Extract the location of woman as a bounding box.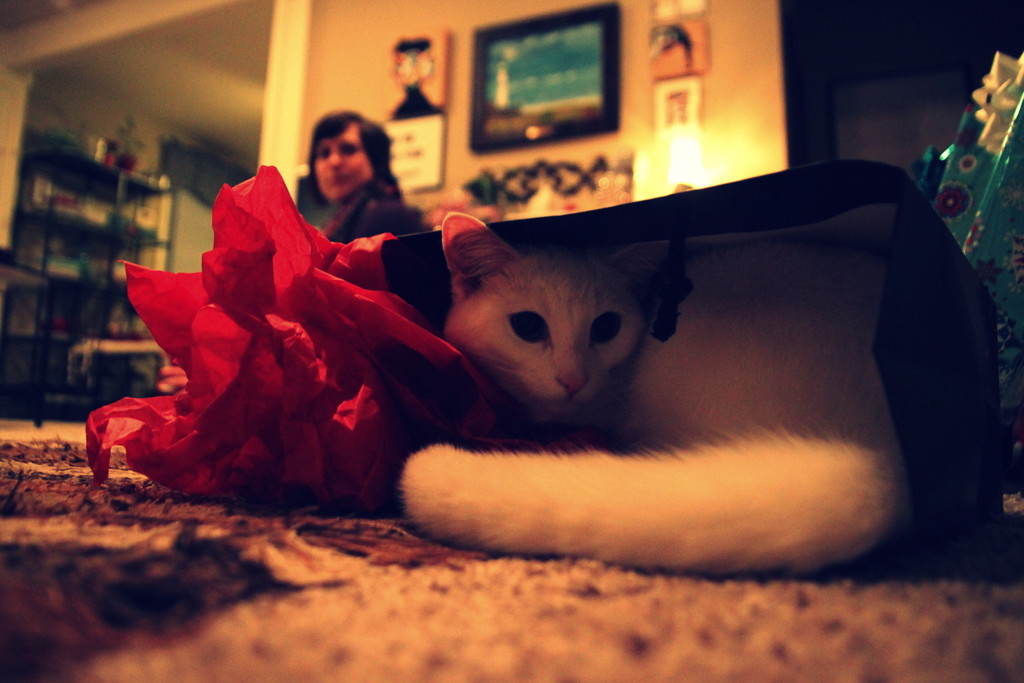
[left=297, top=109, right=426, bottom=245].
